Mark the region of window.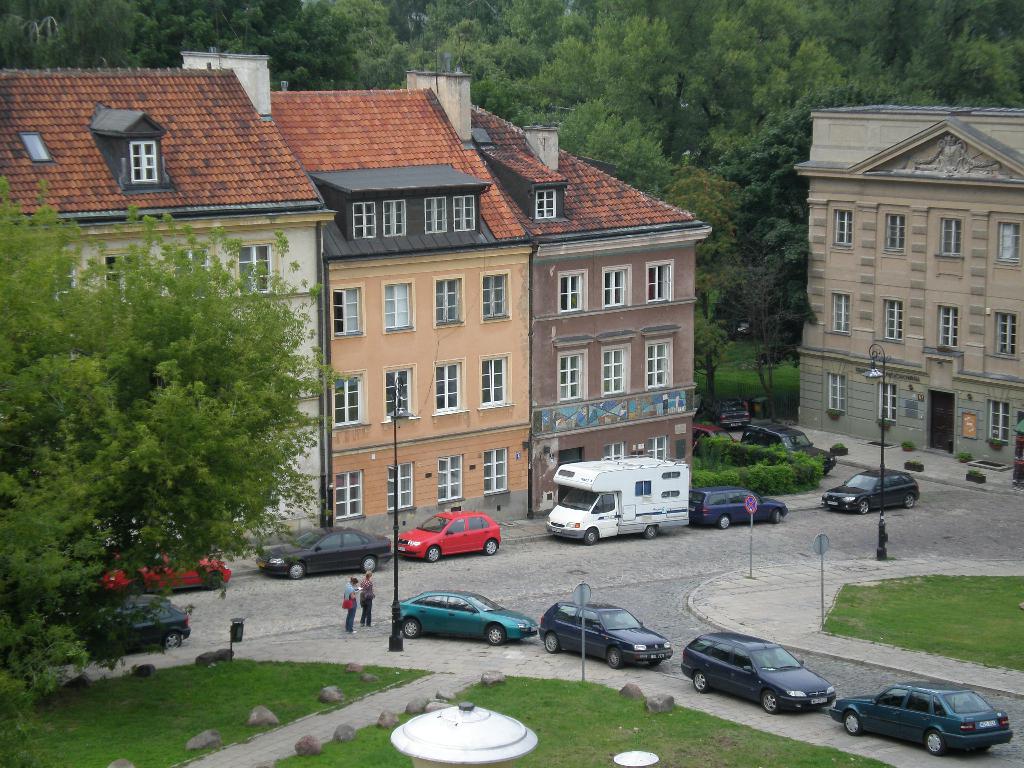
Region: x1=600 y1=342 x2=628 y2=393.
